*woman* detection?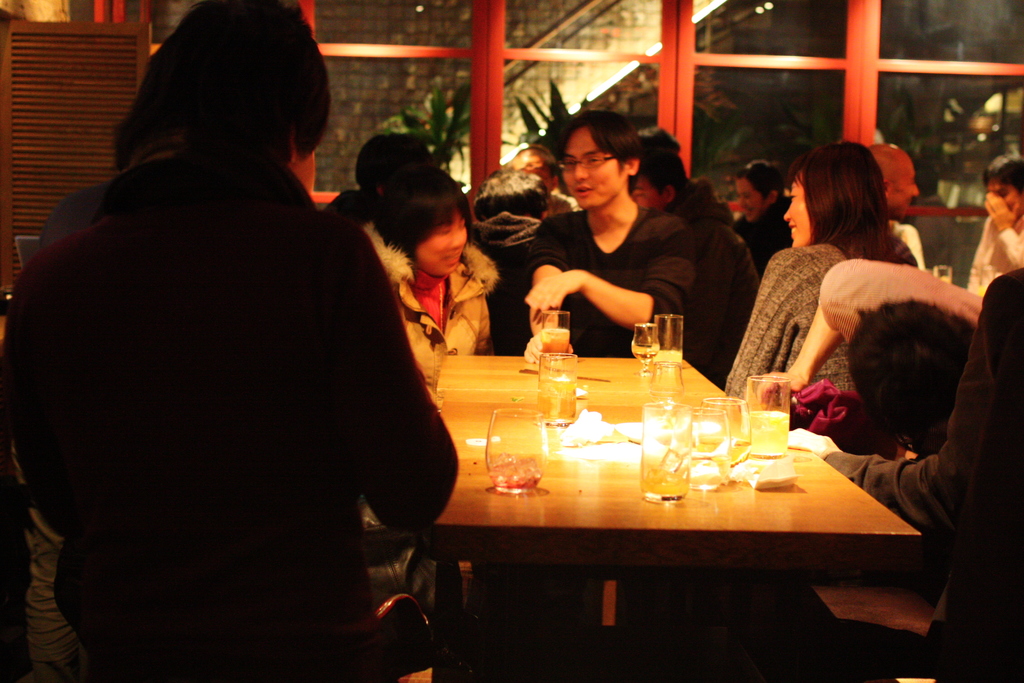
region(733, 158, 793, 279)
